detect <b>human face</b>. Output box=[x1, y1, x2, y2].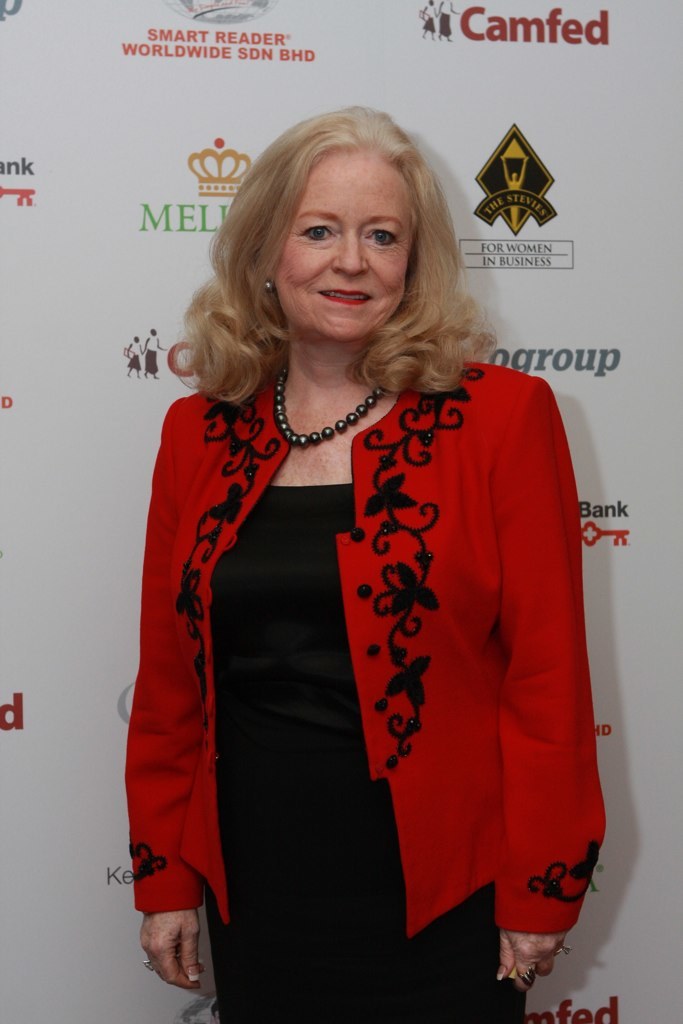
box=[277, 153, 412, 341].
